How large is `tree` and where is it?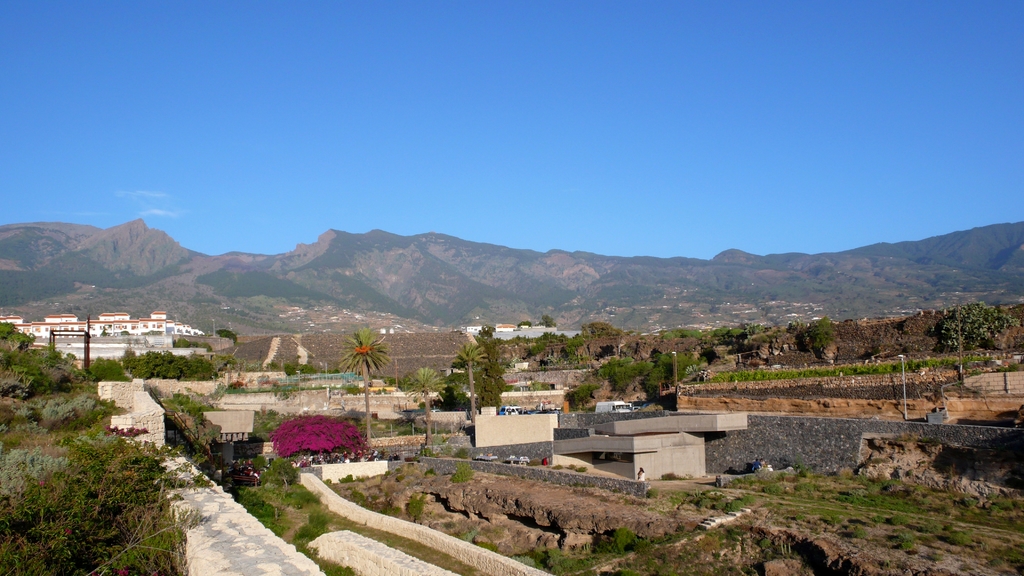
Bounding box: BBox(340, 324, 391, 441).
